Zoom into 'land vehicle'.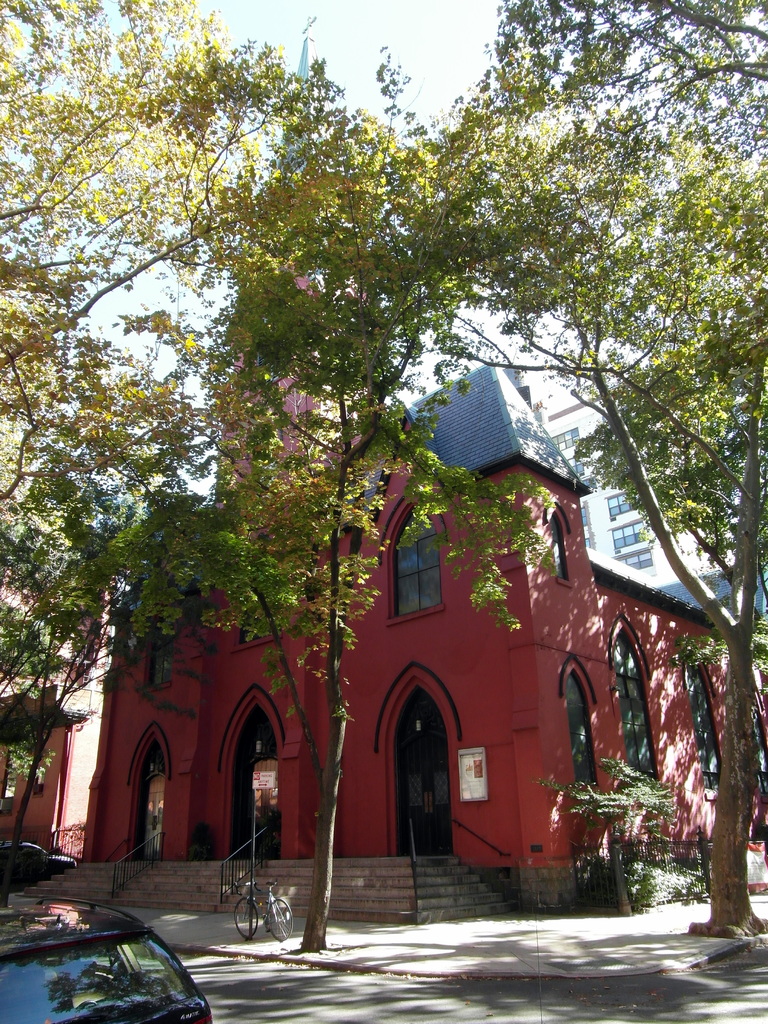
Zoom target: 236, 879, 291, 942.
